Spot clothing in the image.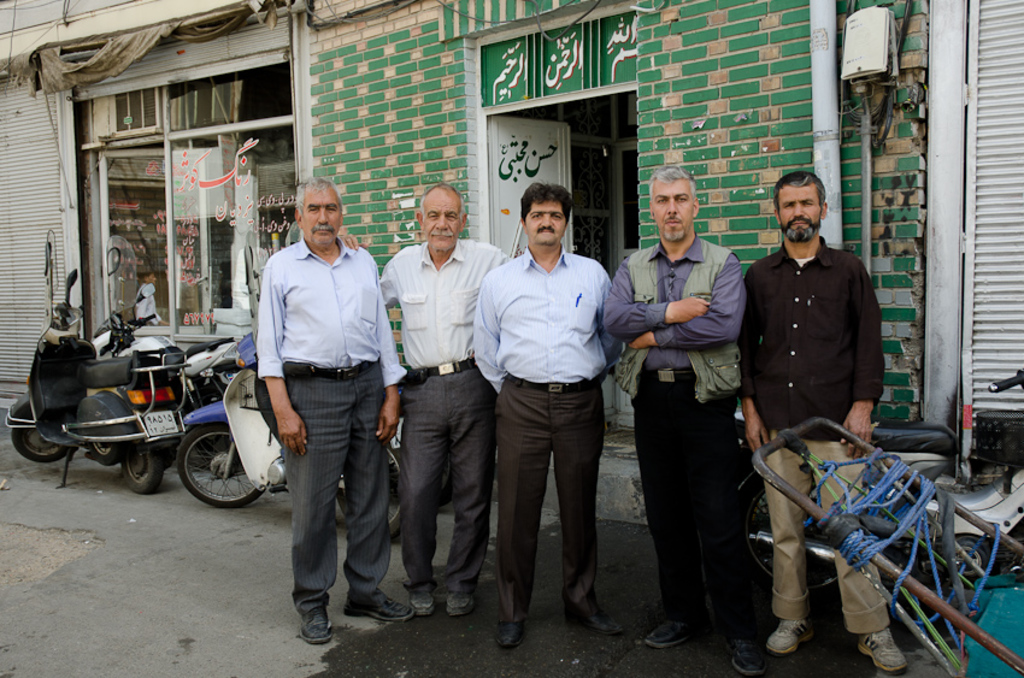
clothing found at (602, 237, 749, 643).
